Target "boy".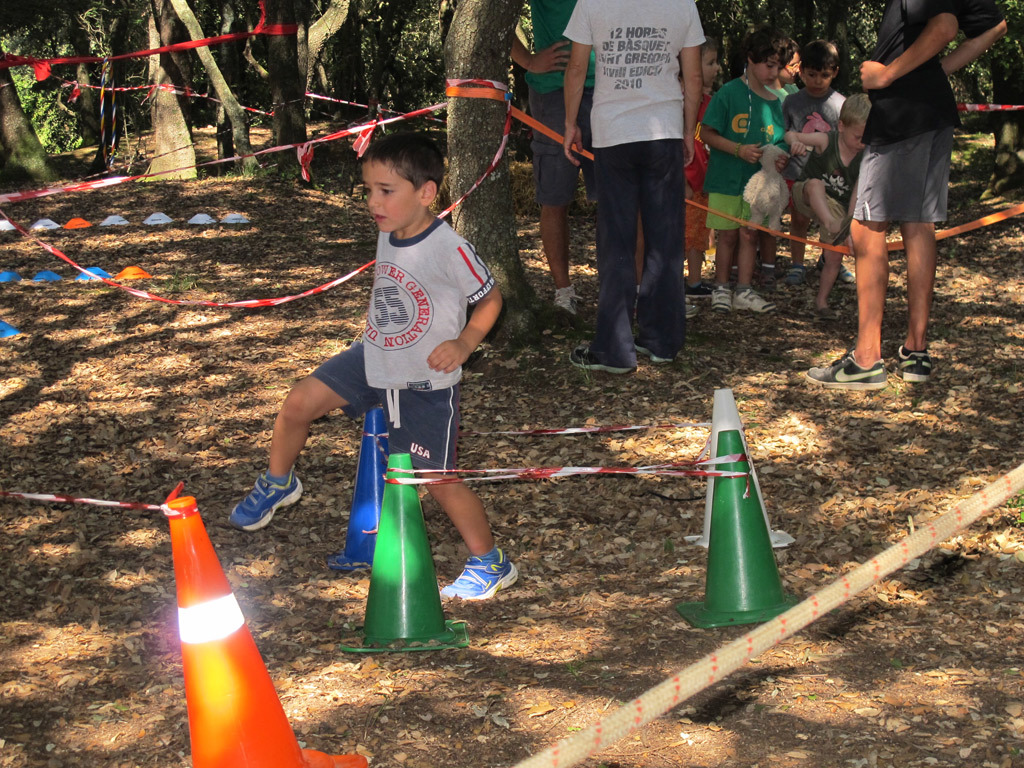
Target region: l=692, t=29, r=803, b=320.
